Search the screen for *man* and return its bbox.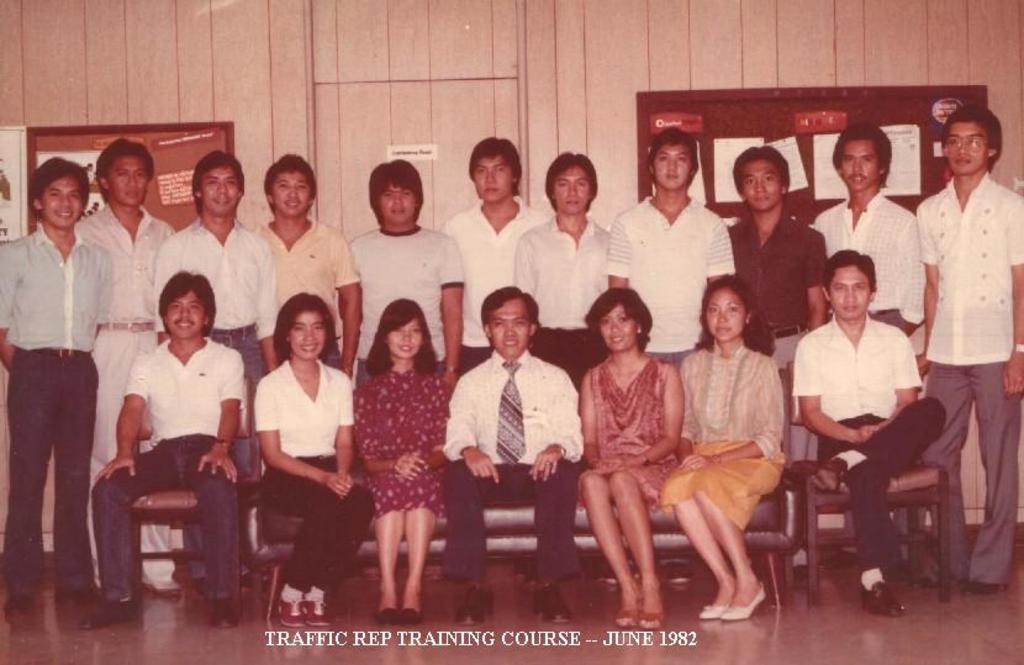
Found: [left=716, top=133, right=830, bottom=574].
